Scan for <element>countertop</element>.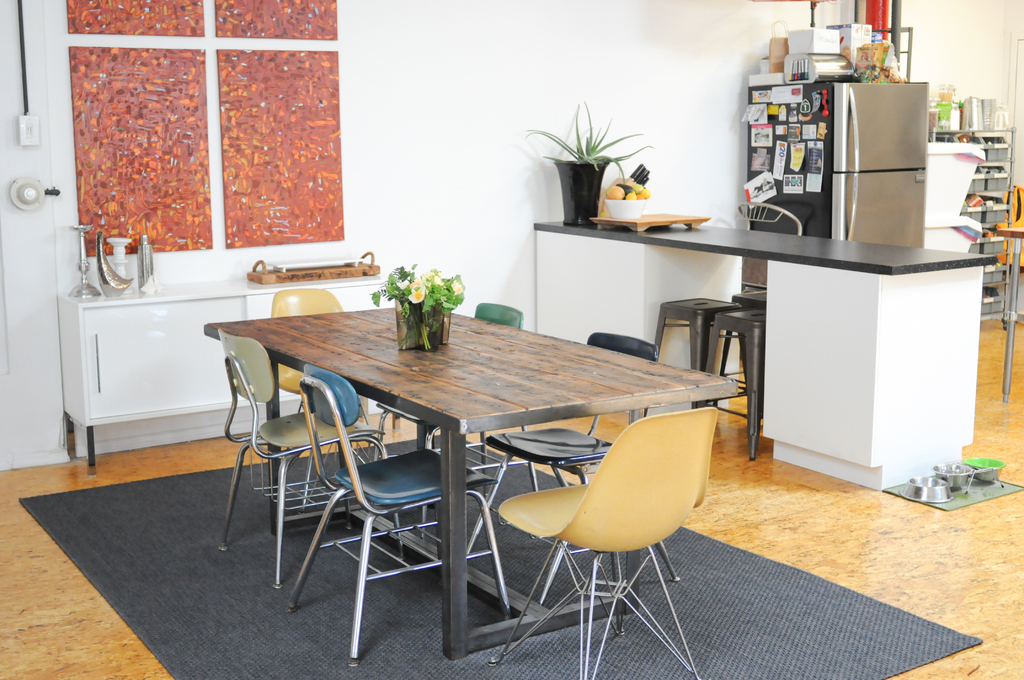
Scan result: [535, 204, 999, 273].
